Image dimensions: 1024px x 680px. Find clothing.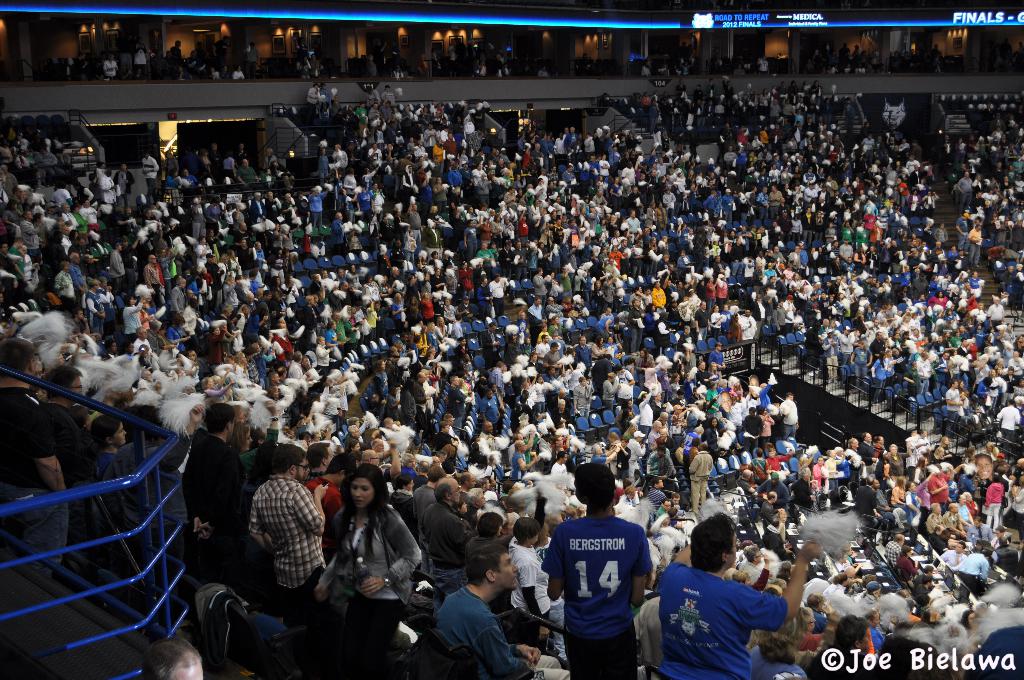
box=[600, 136, 618, 161].
